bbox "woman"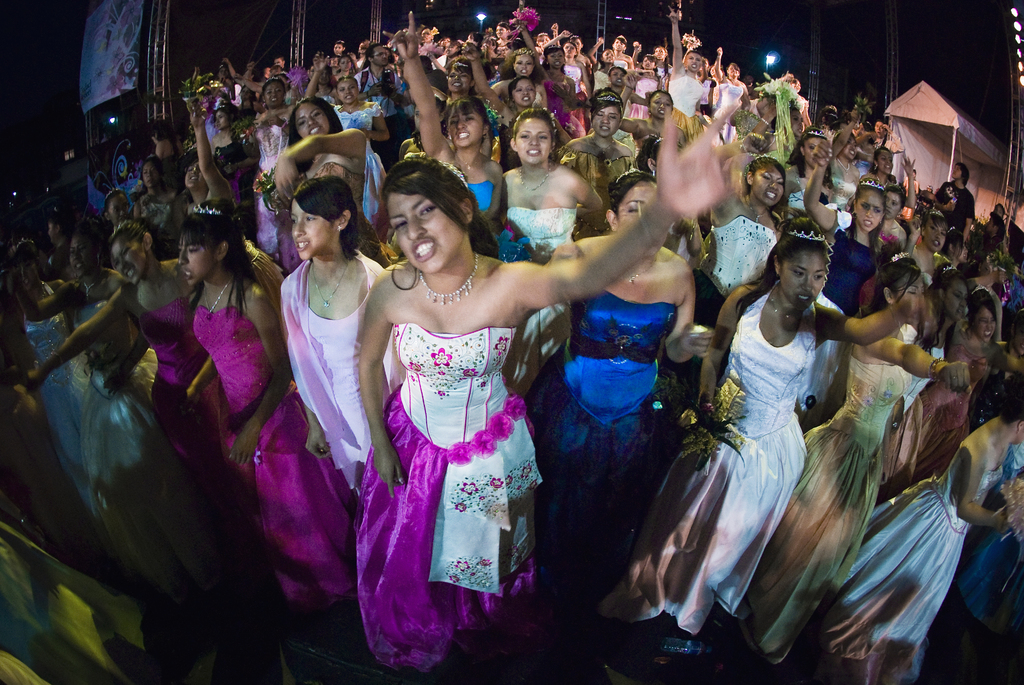
635 52 660 90
